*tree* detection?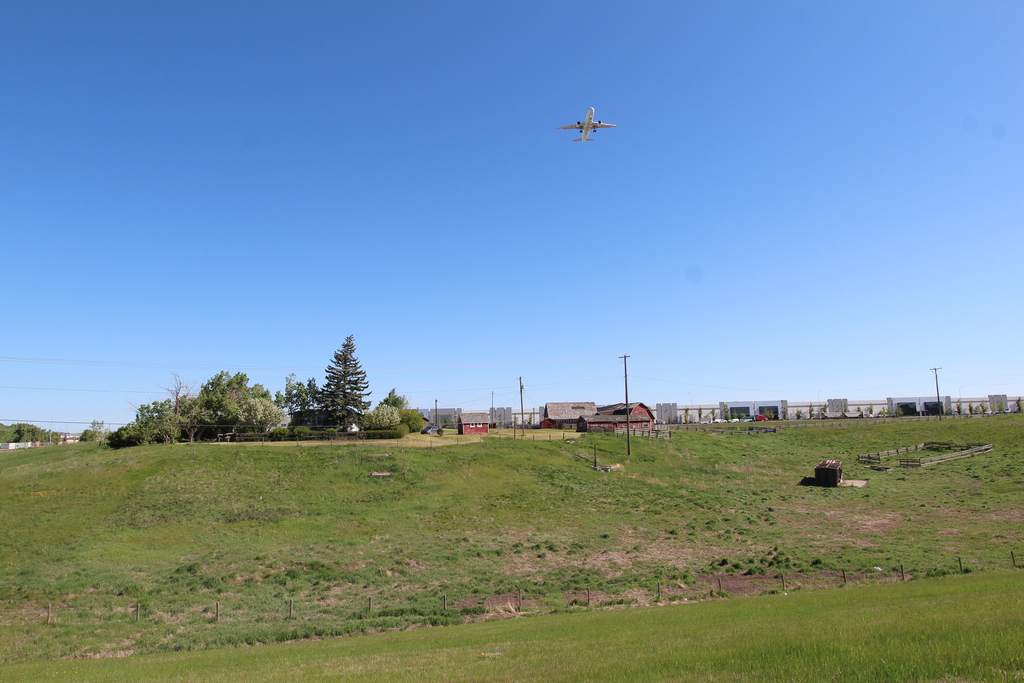
locate(970, 402, 972, 415)
